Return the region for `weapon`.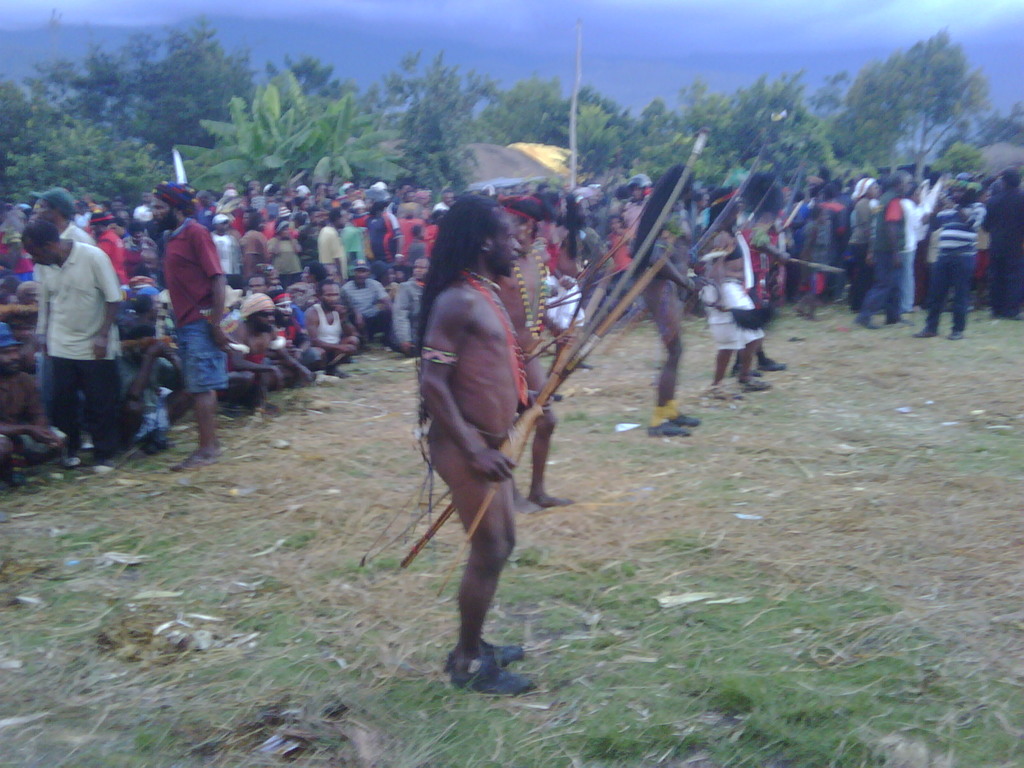
(436,126,710,602).
